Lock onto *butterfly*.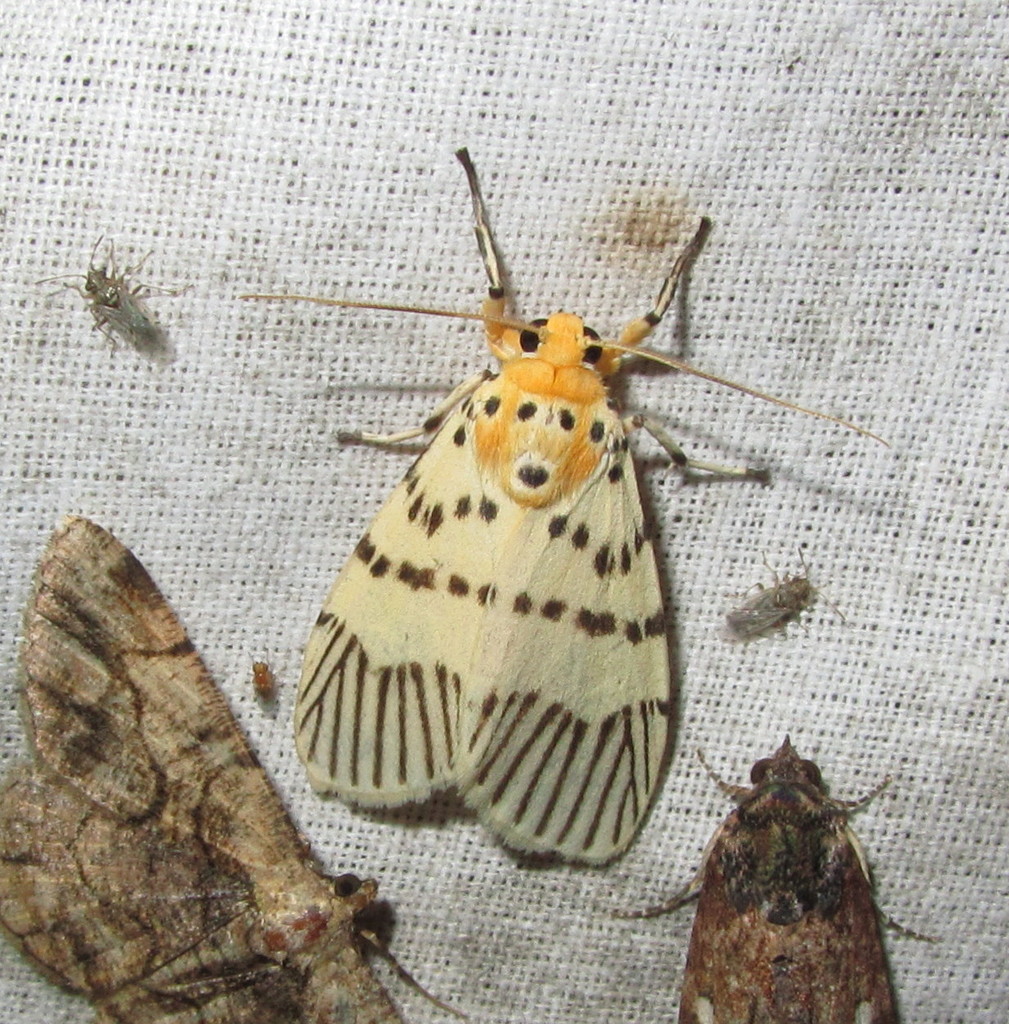
Locked: Rect(240, 150, 891, 865).
